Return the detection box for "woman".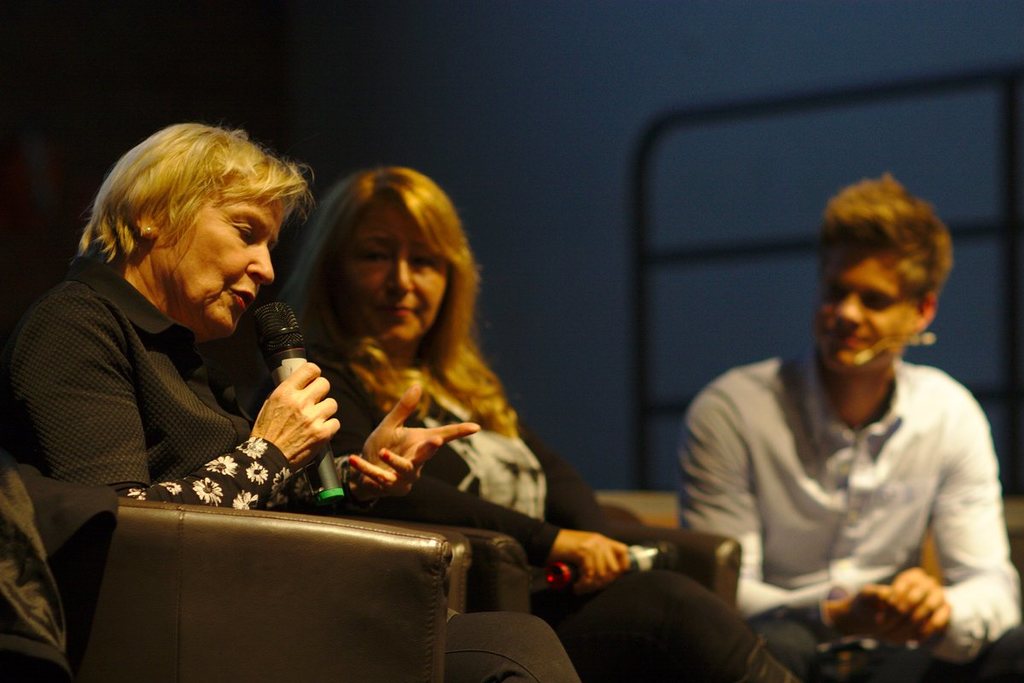
bbox=[3, 124, 575, 682].
